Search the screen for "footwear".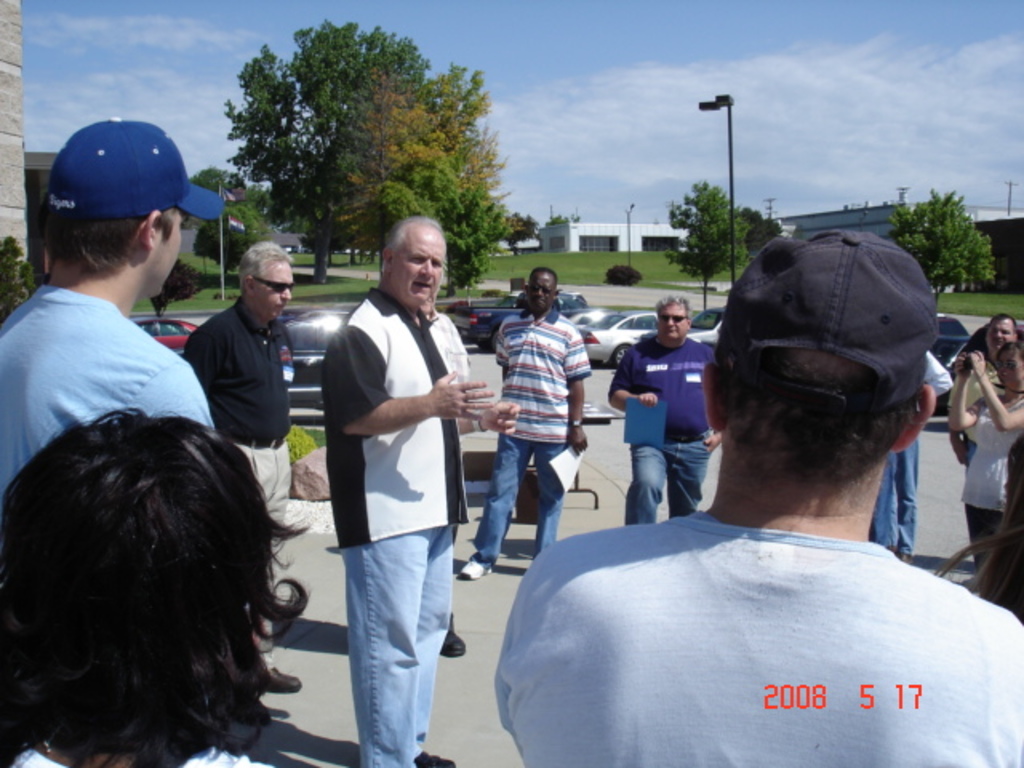
Found at <box>418,750,454,766</box>.
